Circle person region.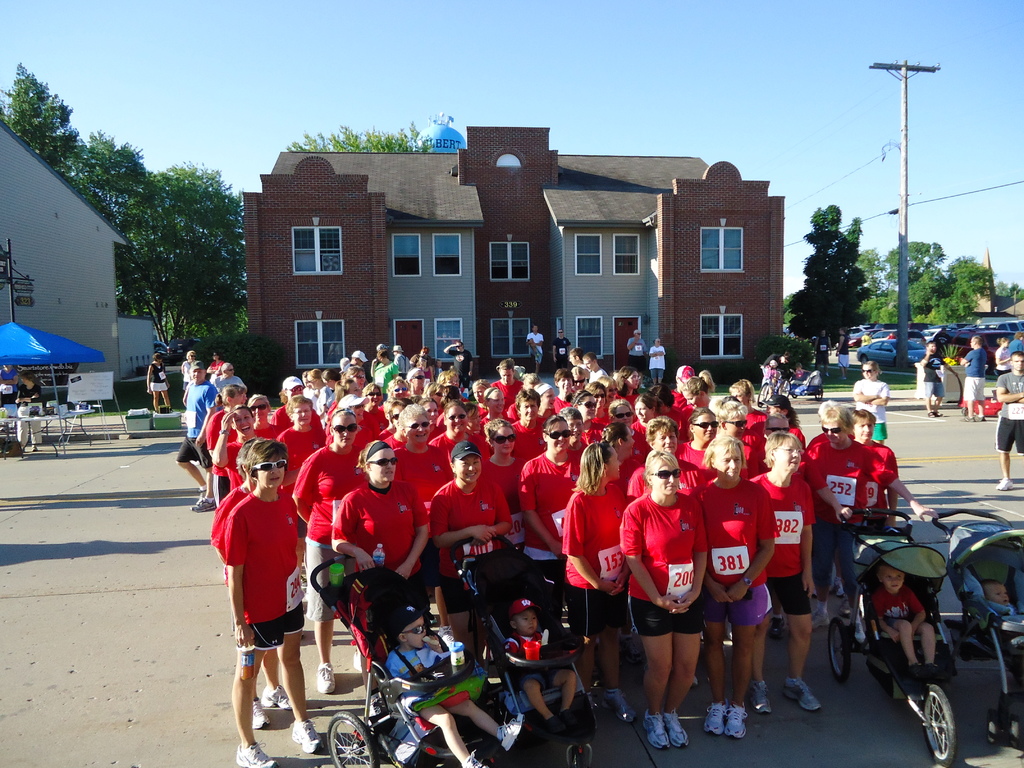
Region: crop(751, 429, 822, 714).
